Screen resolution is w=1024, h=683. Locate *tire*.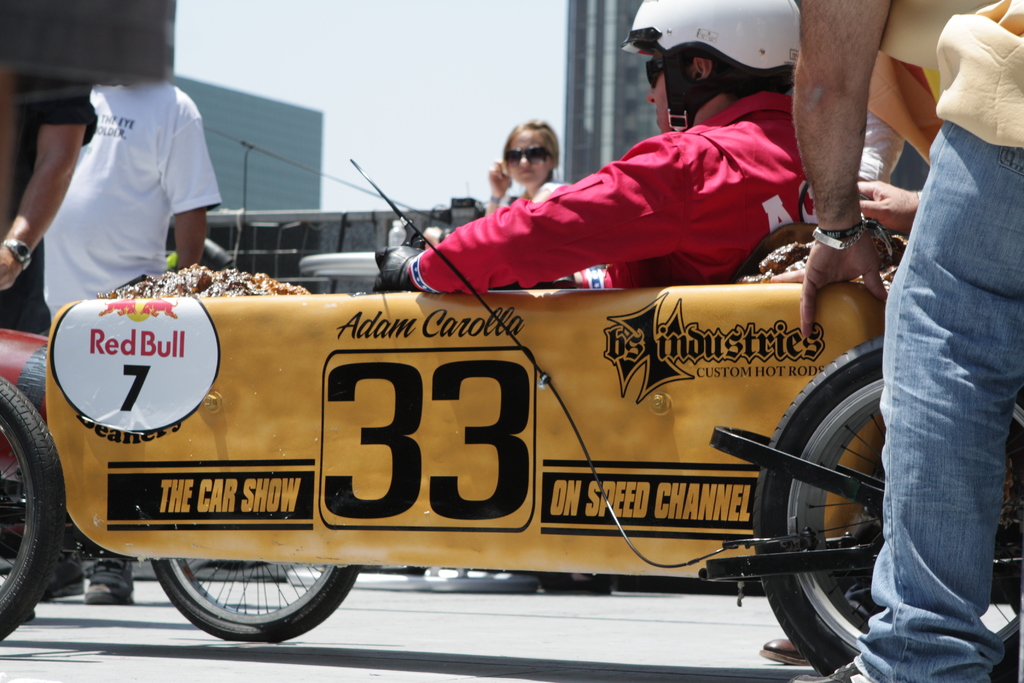
region(741, 335, 973, 660).
